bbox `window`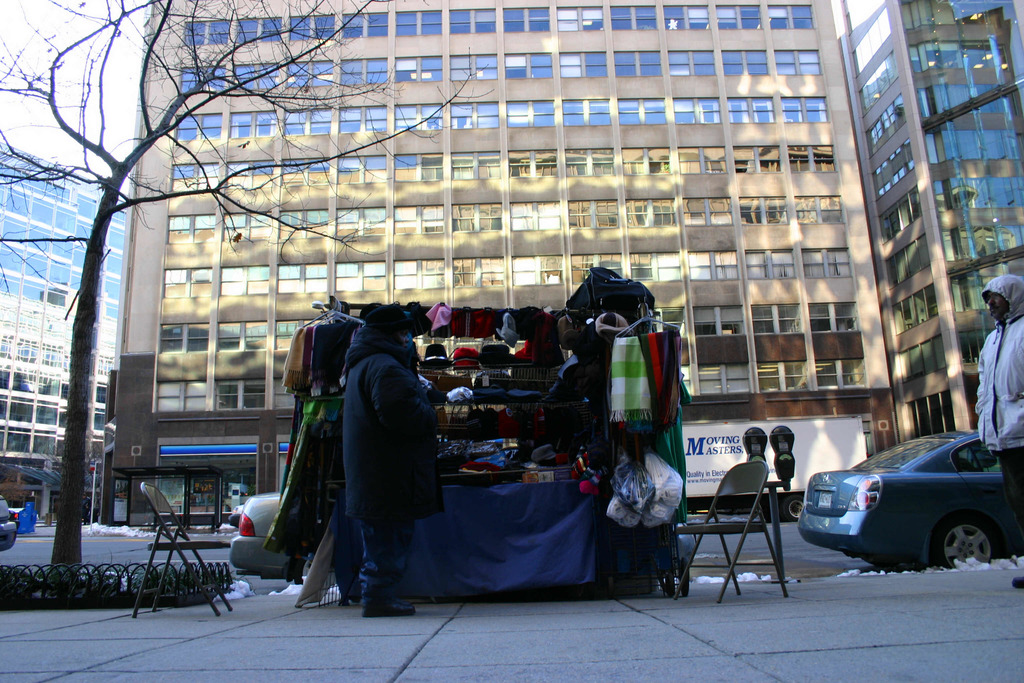
[left=396, top=154, right=442, bottom=179]
